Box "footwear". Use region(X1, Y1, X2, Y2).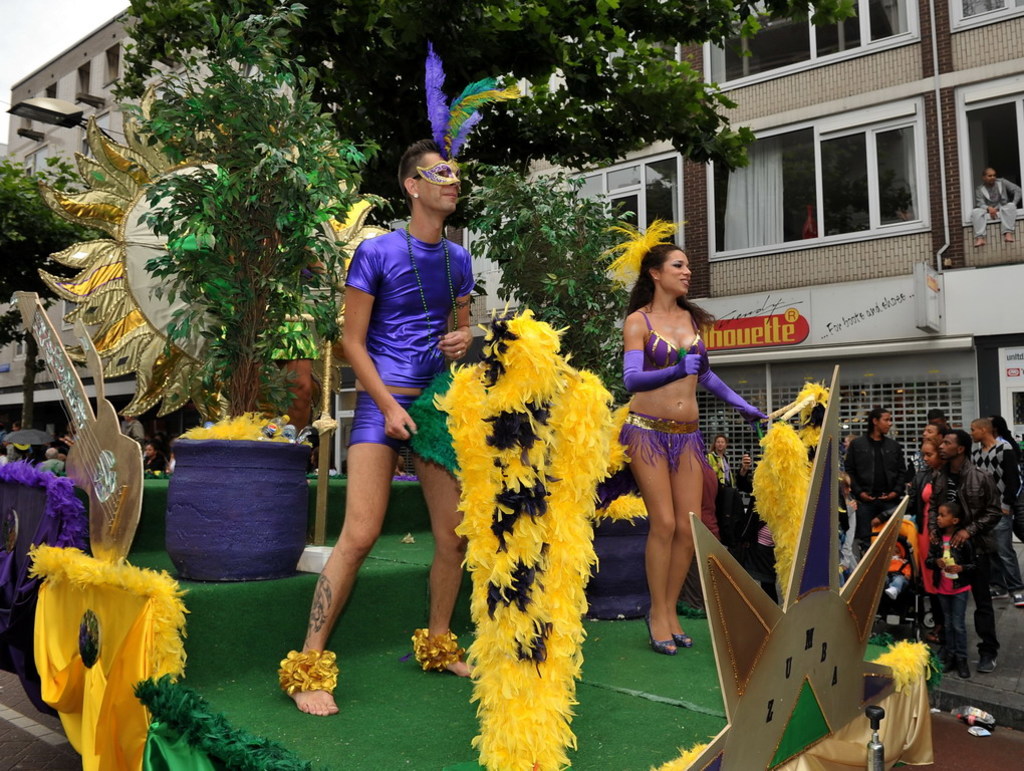
region(646, 613, 675, 656).
